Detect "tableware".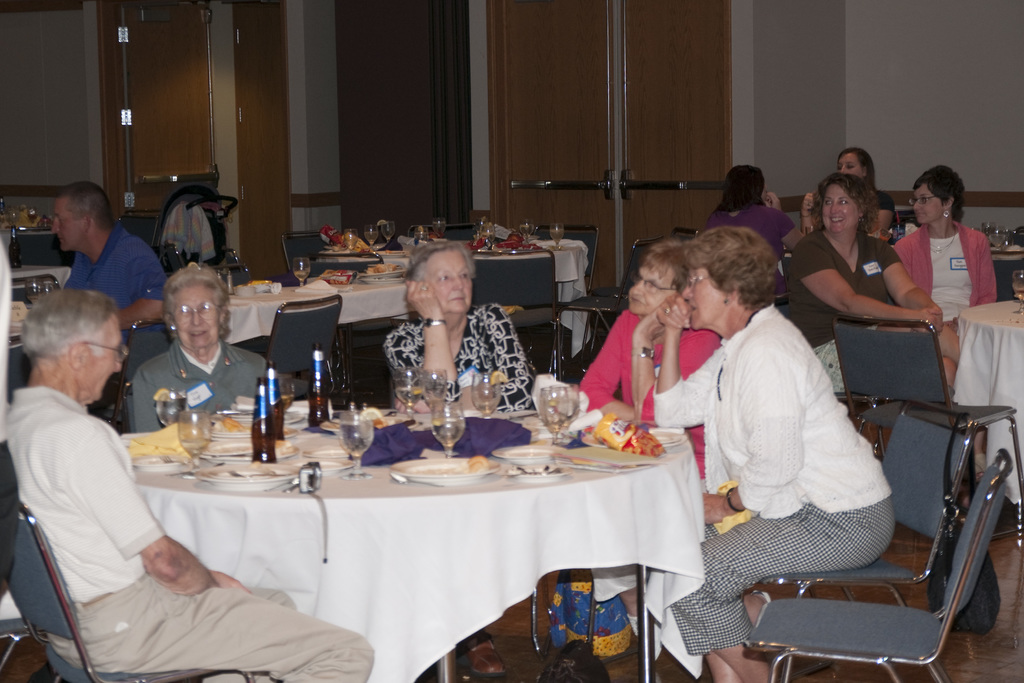
Detected at (left=436, top=218, right=445, bottom=238).
